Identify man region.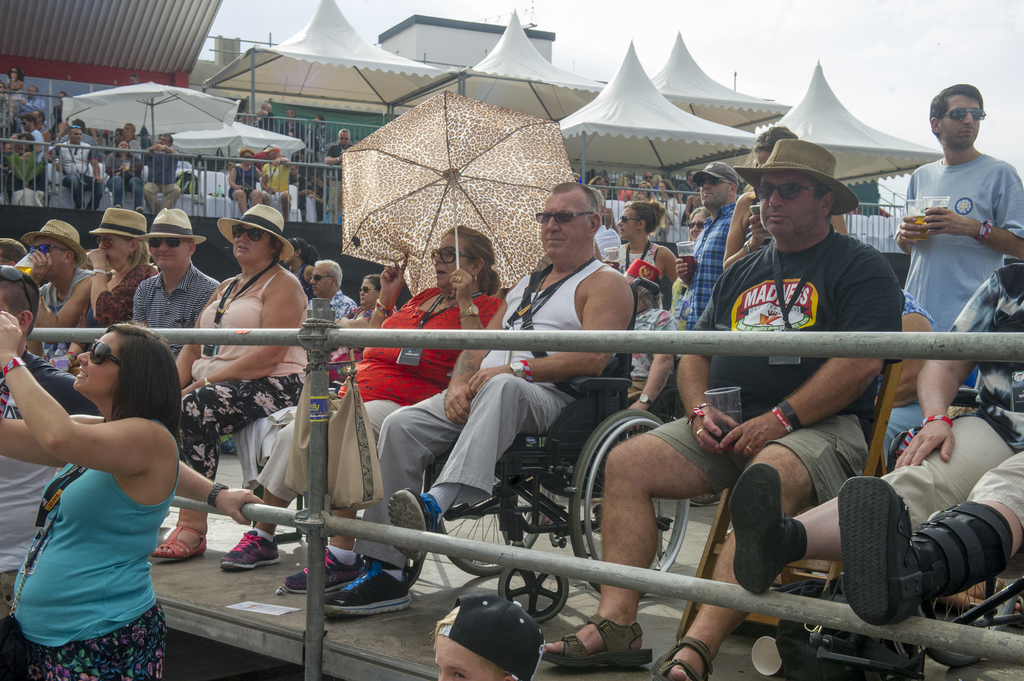
Region: bbox(541, 138, 902, 680).
